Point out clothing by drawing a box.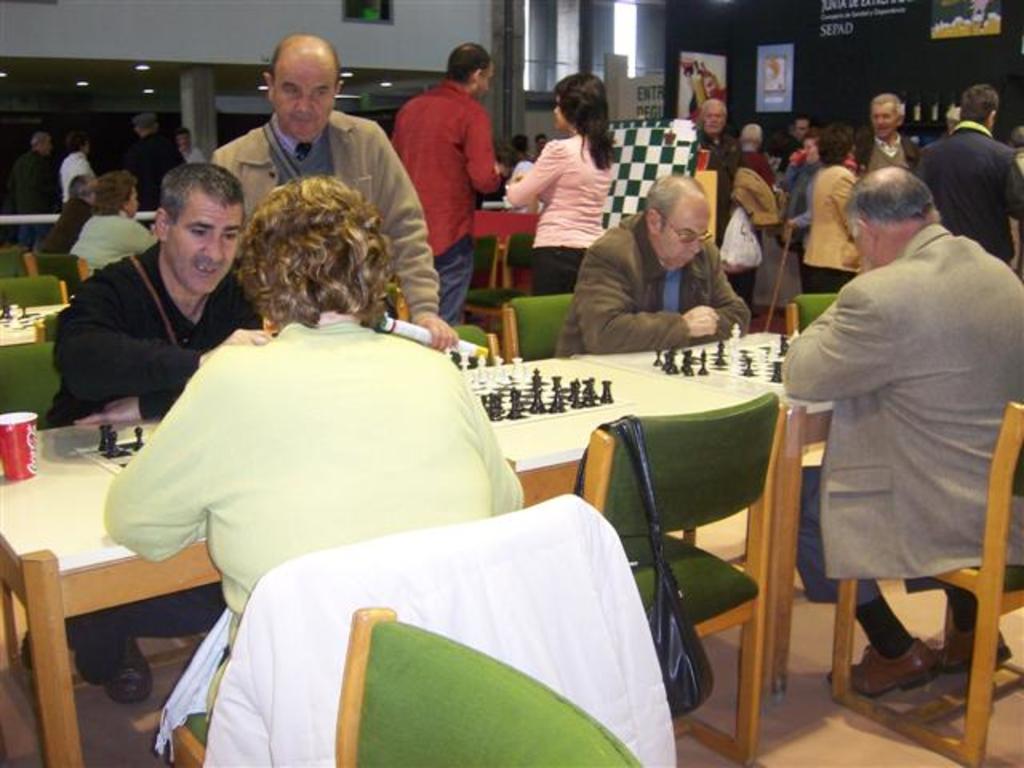
107,267,504,694.
